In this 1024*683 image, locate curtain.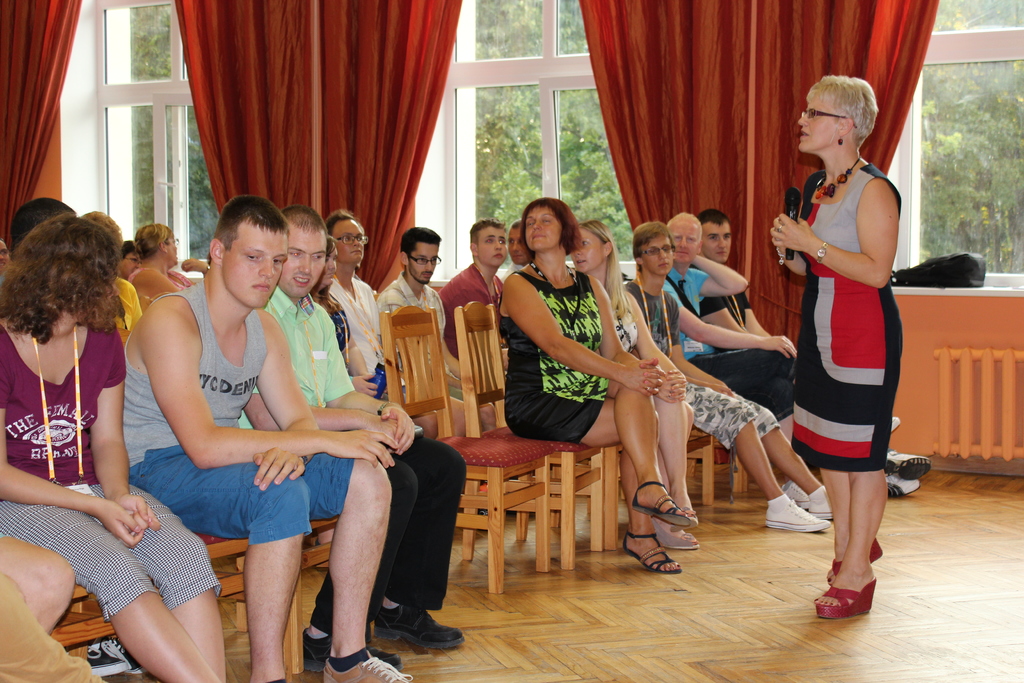
Bounding box: box(174, 0, 460, 299).
